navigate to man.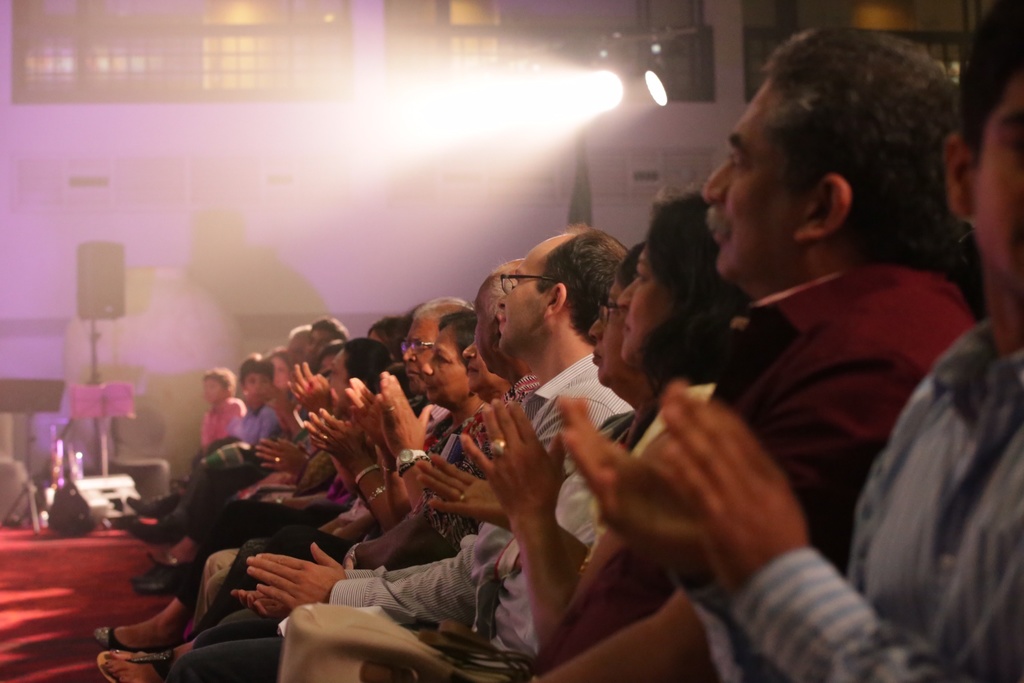
Navigation target: box=[122, 318, 342, 573].
